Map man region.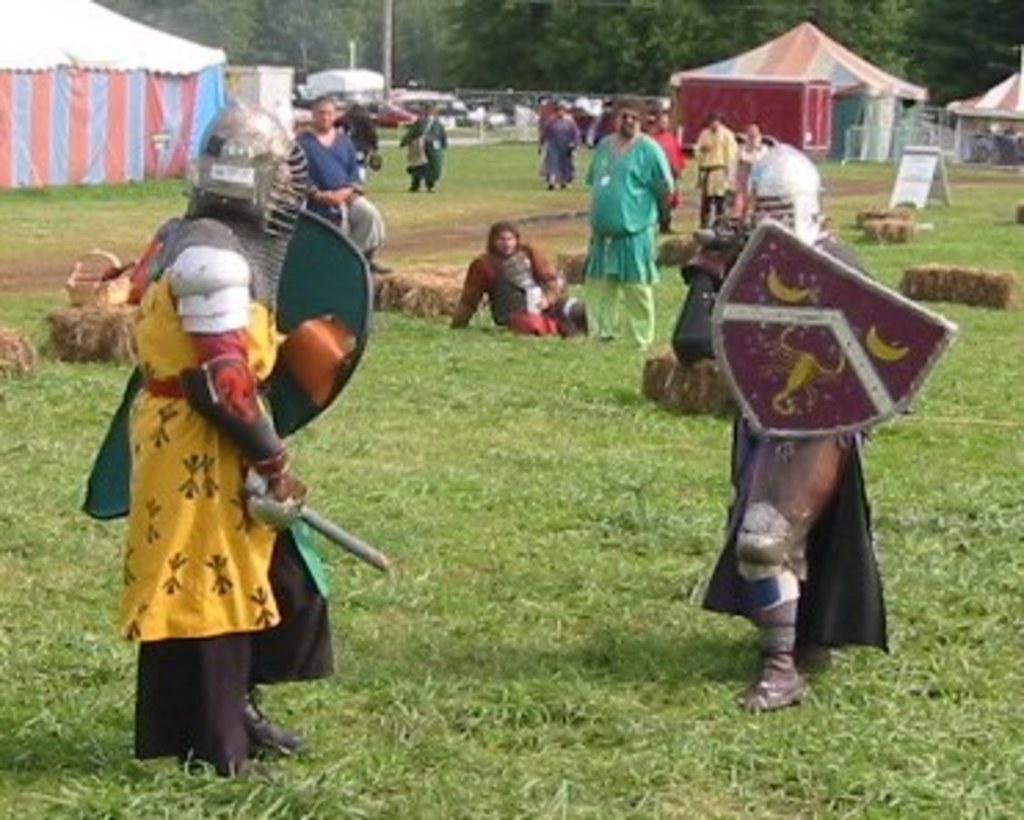
Mapped to Rect(635, 138, 936, 712).
